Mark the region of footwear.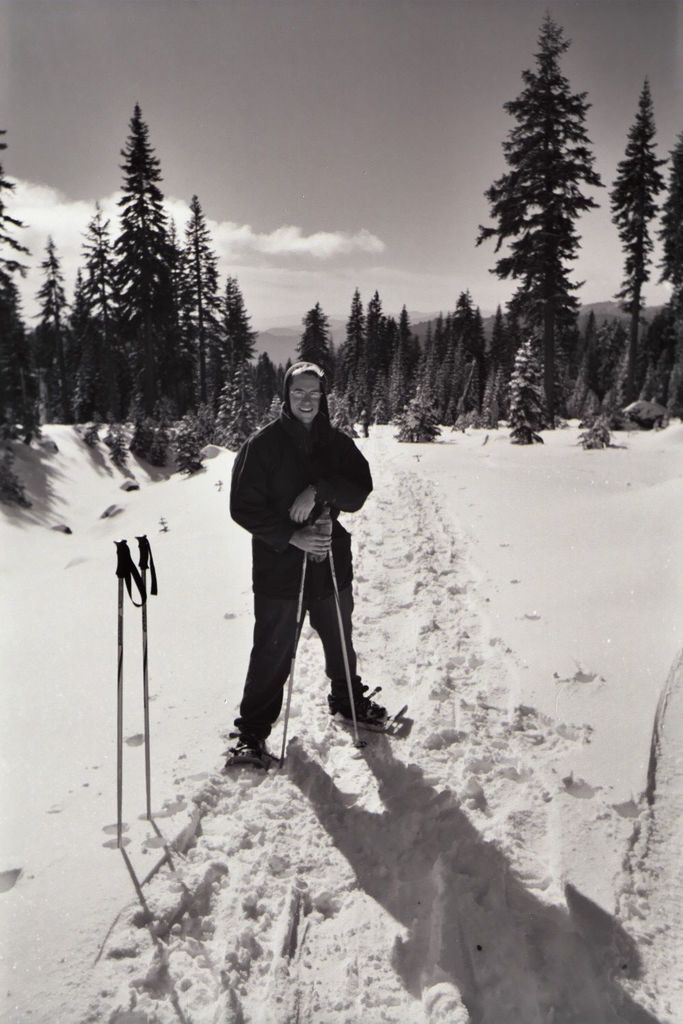
Region: BBox(232, 736, 275, 771).
